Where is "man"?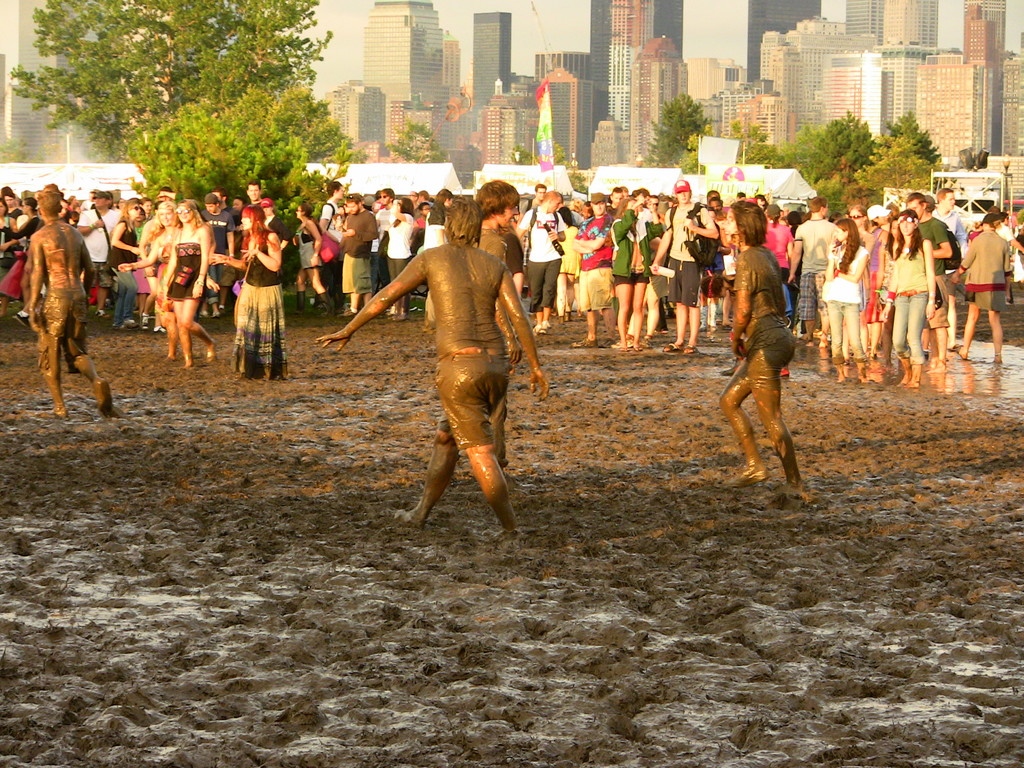
<bbox>405, 190, 419, 218</bbox>.
